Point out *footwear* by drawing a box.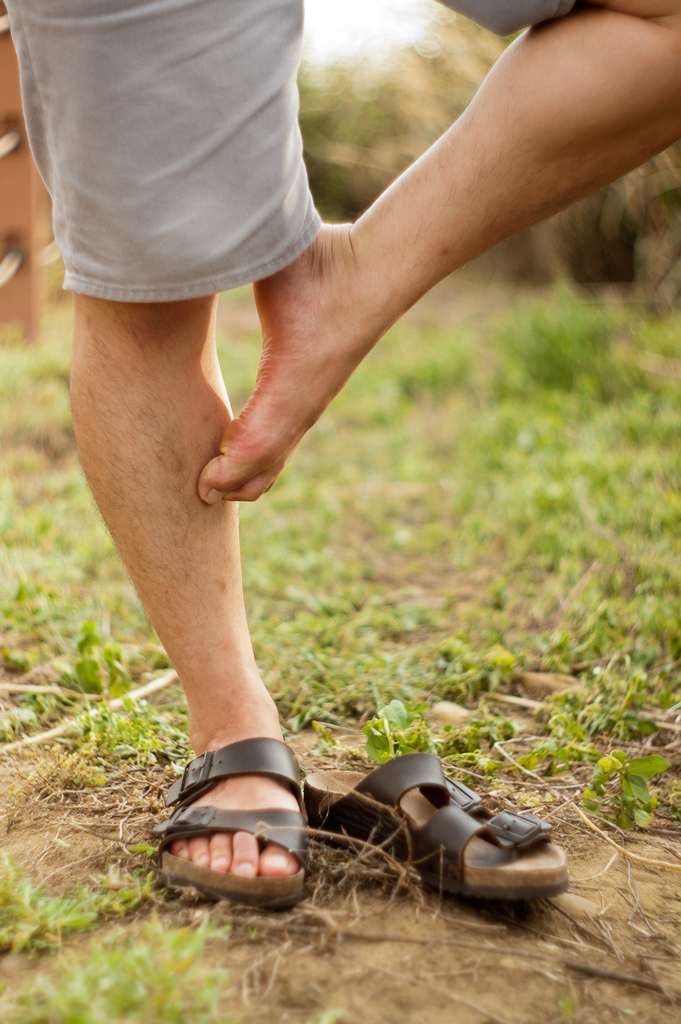
<region>150, 736, 313, 911</region>.
